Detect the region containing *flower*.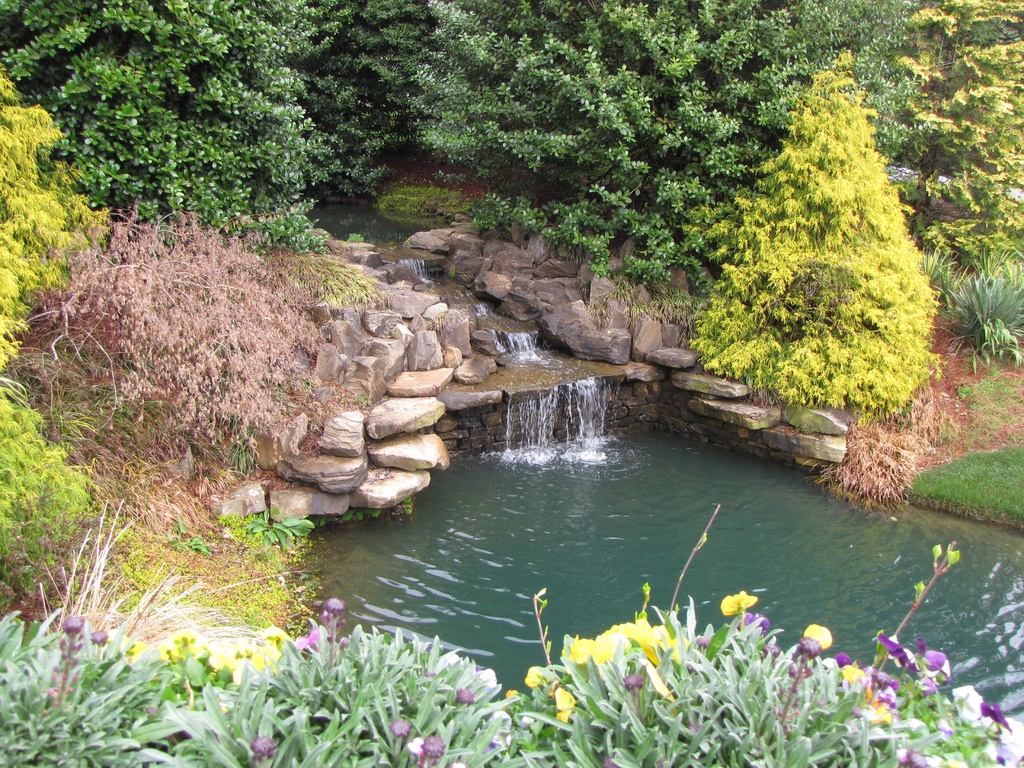
x1=724 y1=590 x2=756 y2=615.
